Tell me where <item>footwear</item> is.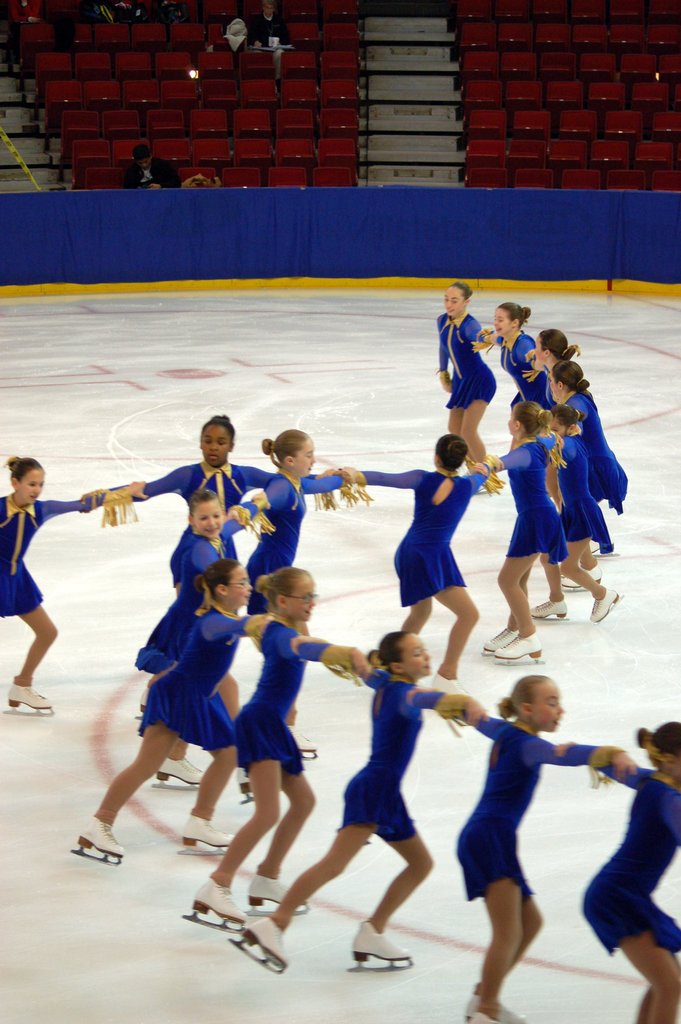
<item>footwear</item> is at l=65, t=810, r=128, b=863.
